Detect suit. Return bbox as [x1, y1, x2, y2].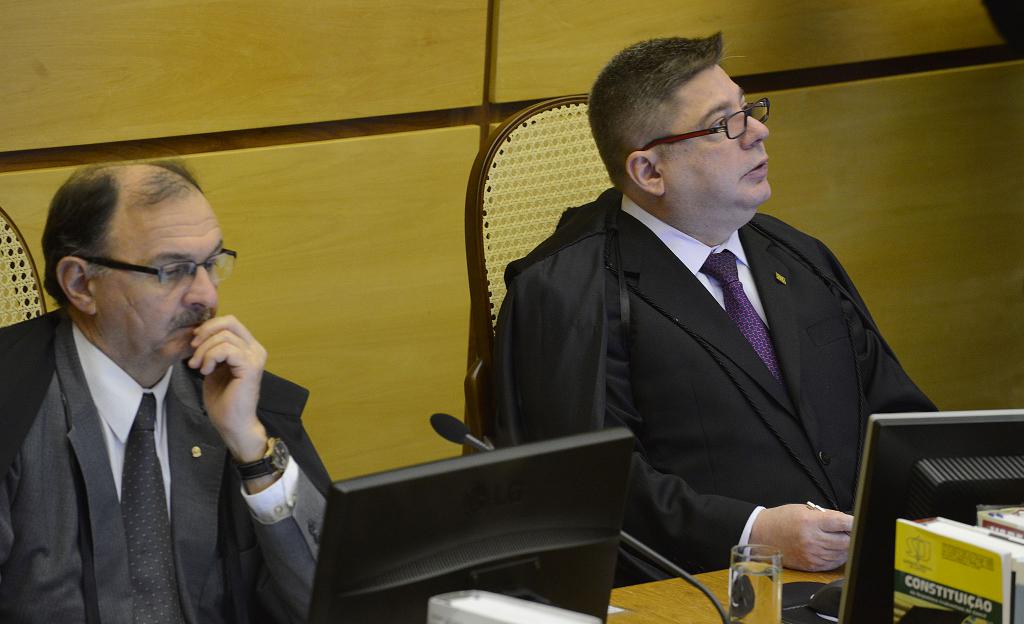
[504, 124, 940, 589].
